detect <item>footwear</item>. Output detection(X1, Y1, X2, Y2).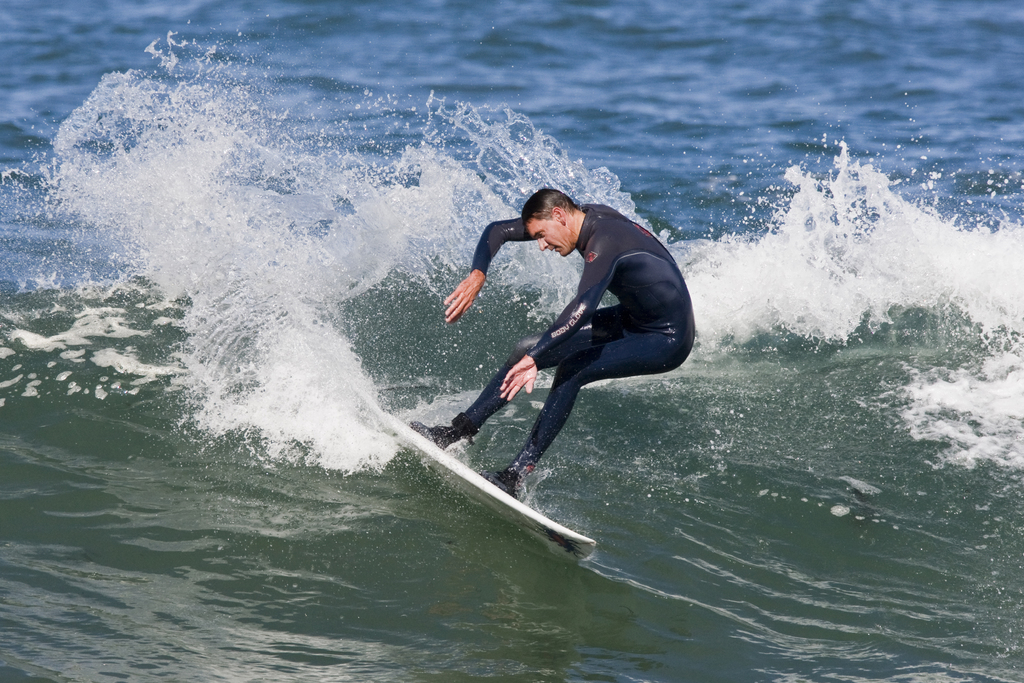
detection(479, 470, 530, 502).
